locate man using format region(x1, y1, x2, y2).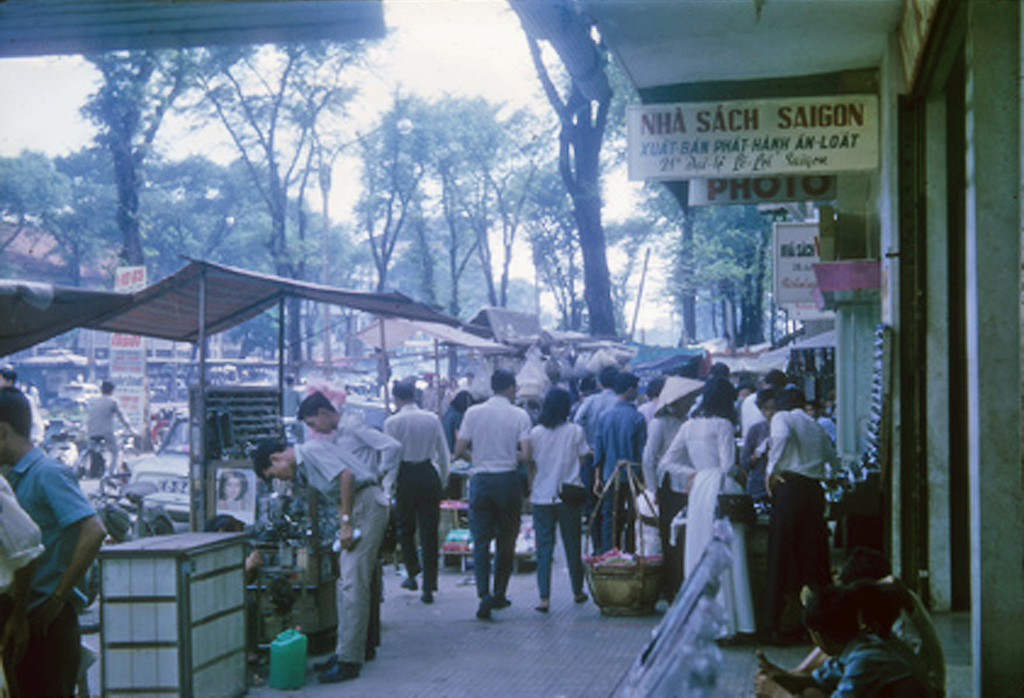
region(292, 387, 401, 645).
